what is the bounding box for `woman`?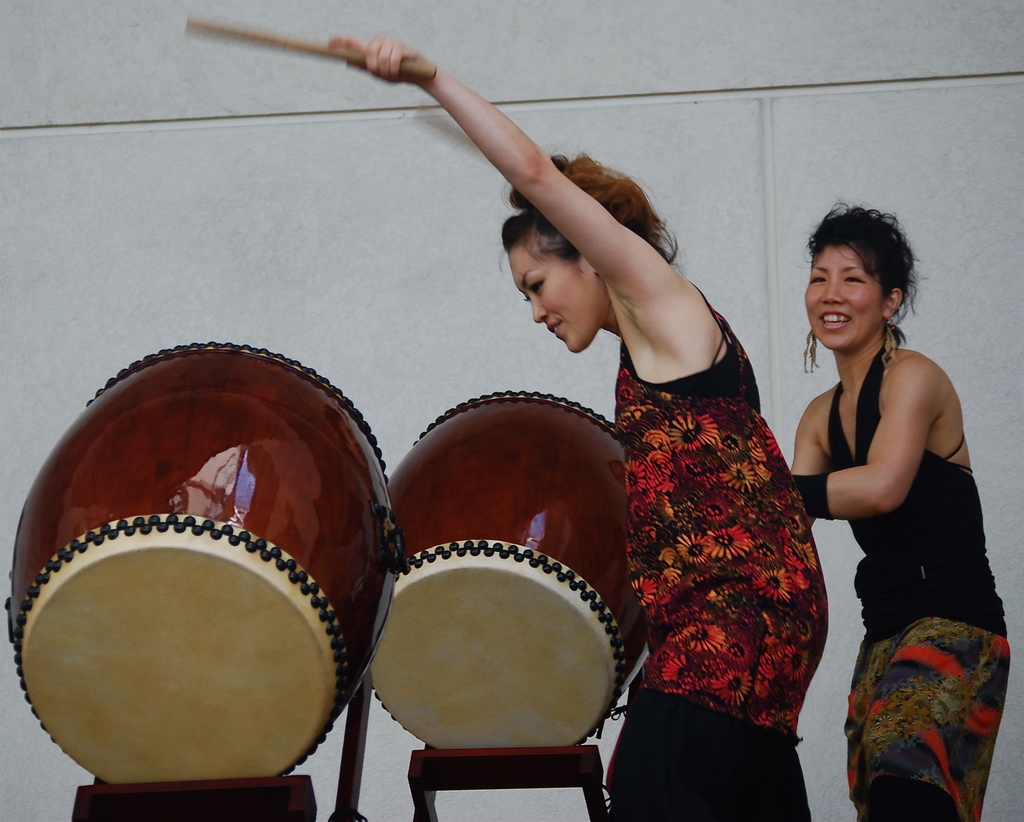
detection(760, 205, 993, 799).
